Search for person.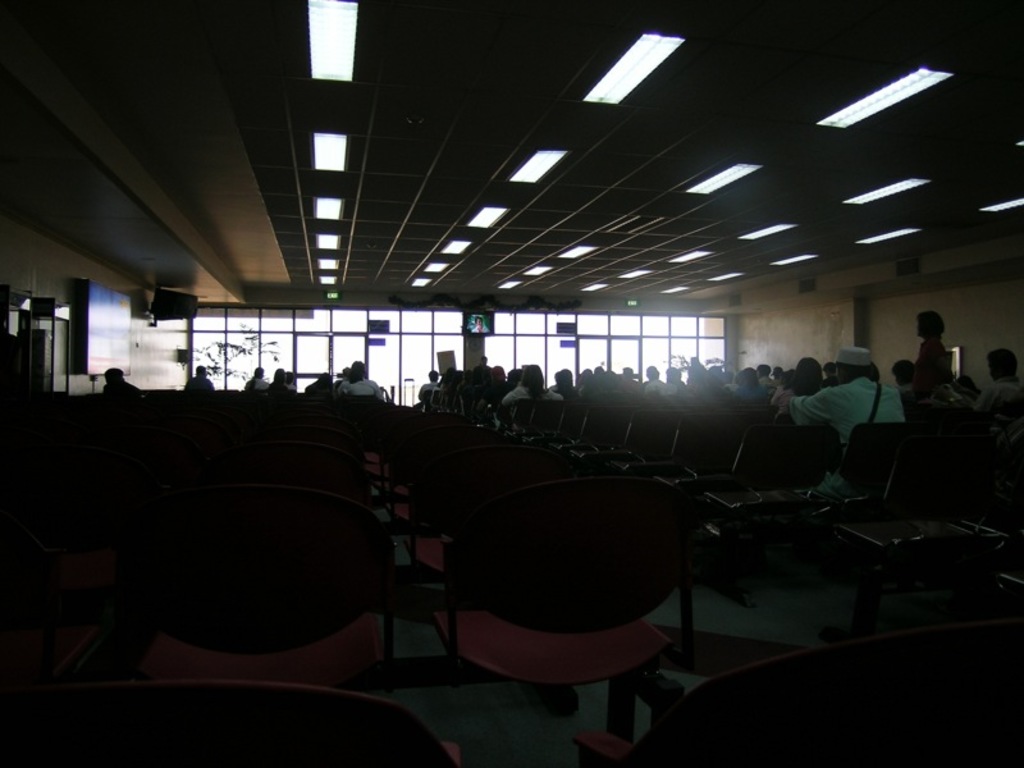
Found at [102, 367, 140, 393].
